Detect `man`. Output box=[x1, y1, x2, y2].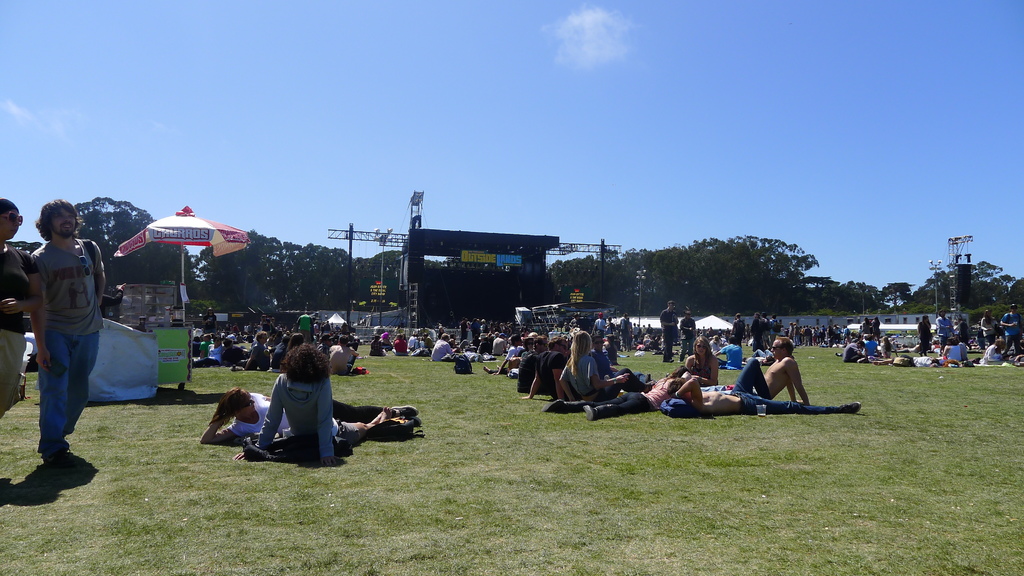
box=[744, 323, 750, 342].
